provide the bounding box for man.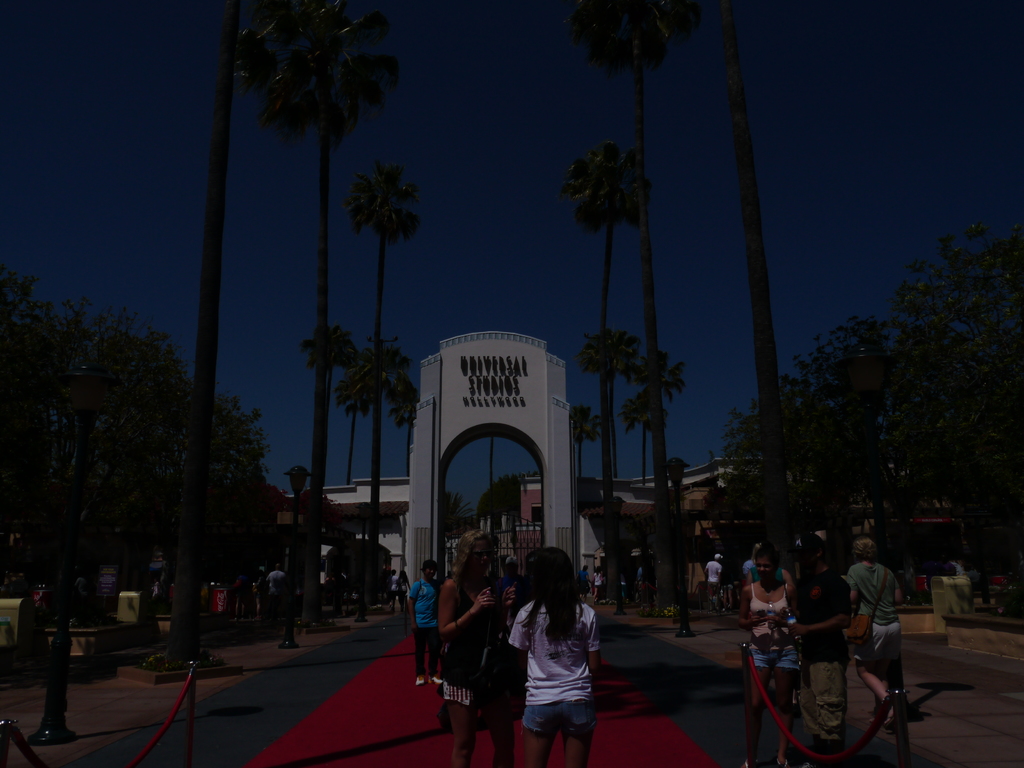
406:558:444:688.
